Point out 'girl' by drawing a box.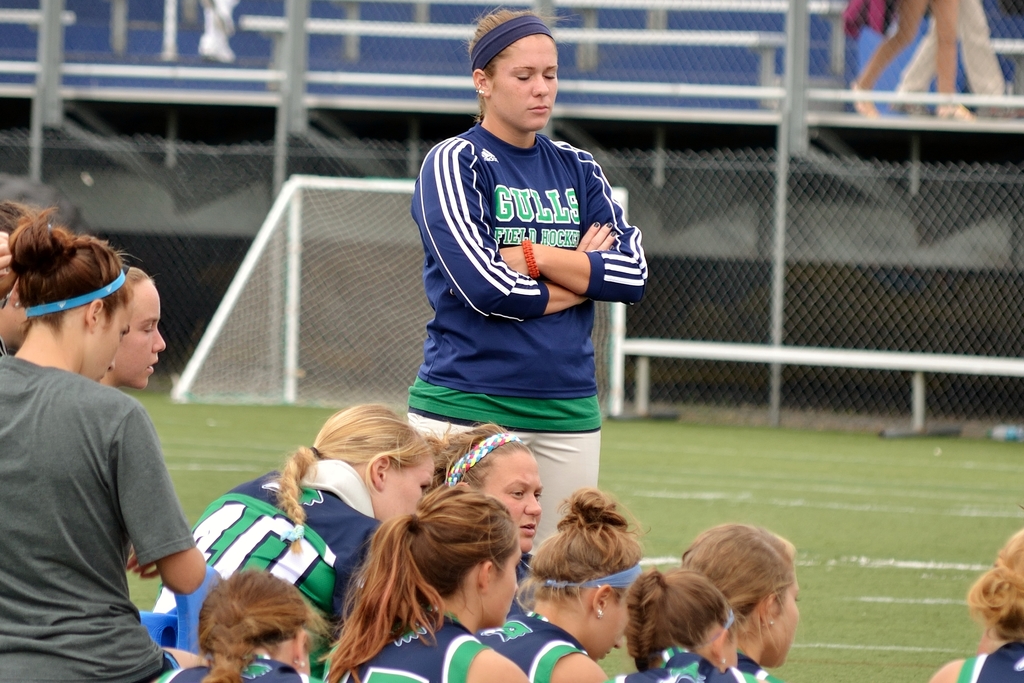
930 527 1023 682.
